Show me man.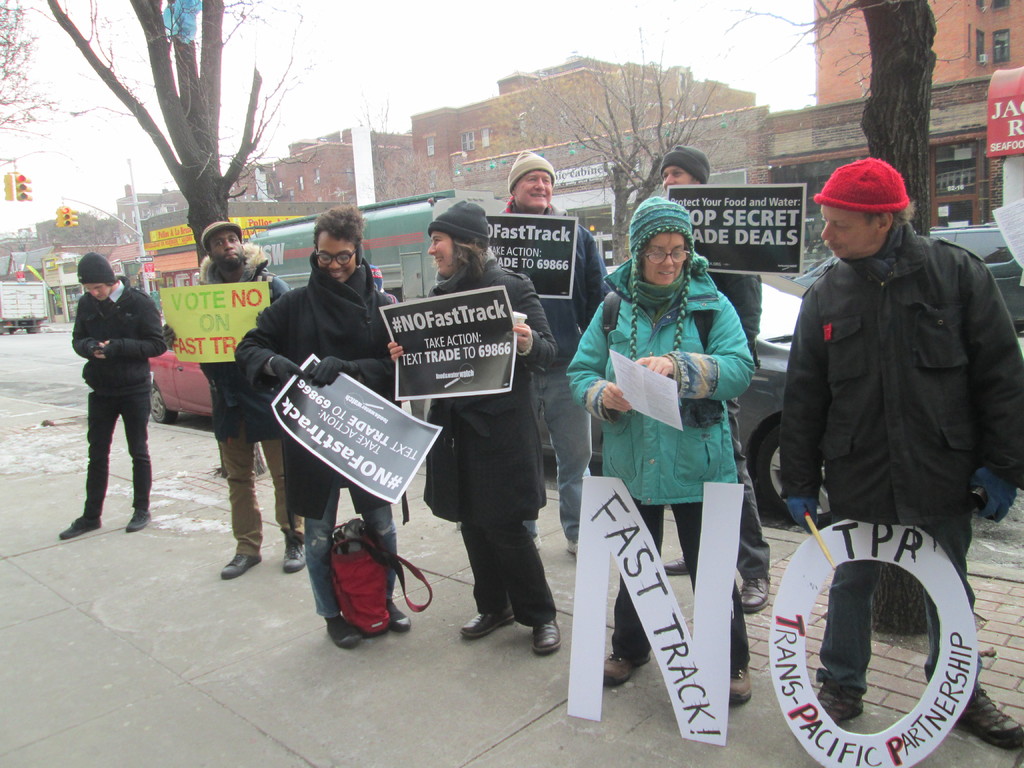
man is here: detection(502, 146, 609, 560).
